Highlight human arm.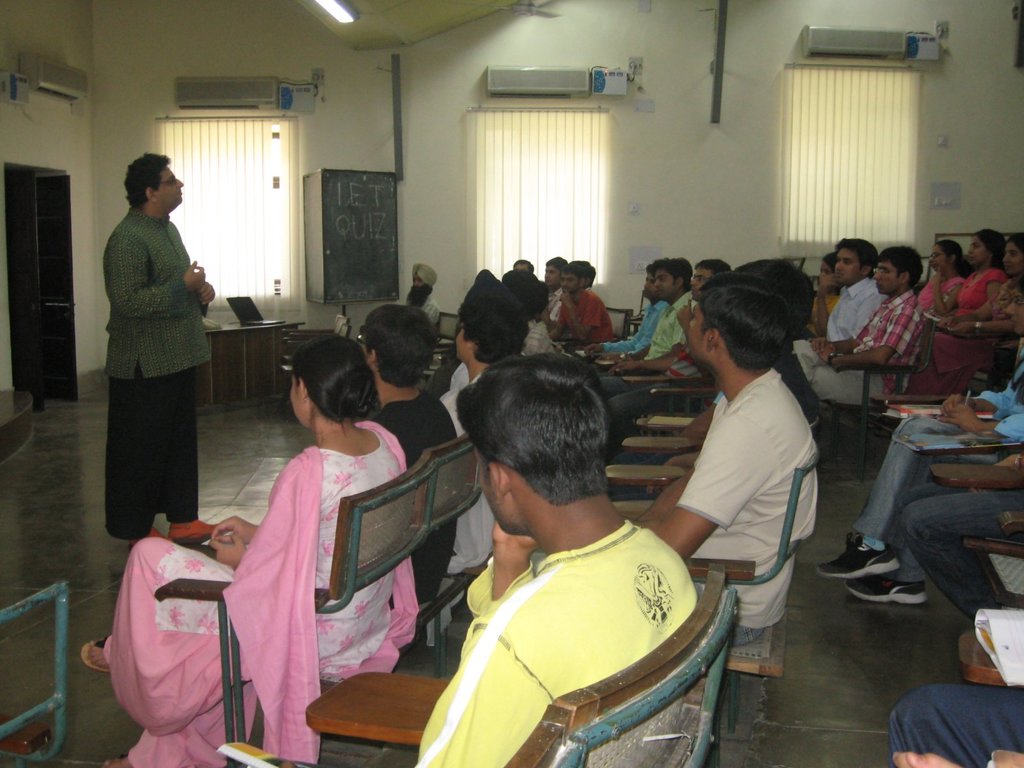
Highlighted region: bbox=(608, 349, 687, 376).
